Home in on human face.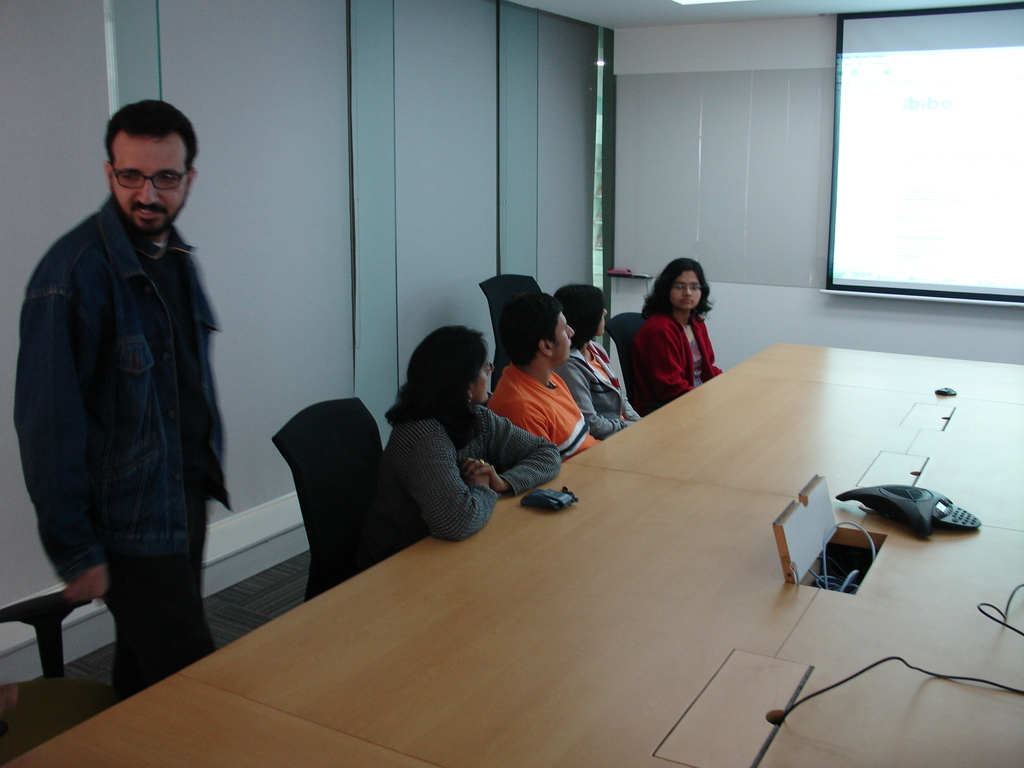
Homed in at (670,266,706,310).
